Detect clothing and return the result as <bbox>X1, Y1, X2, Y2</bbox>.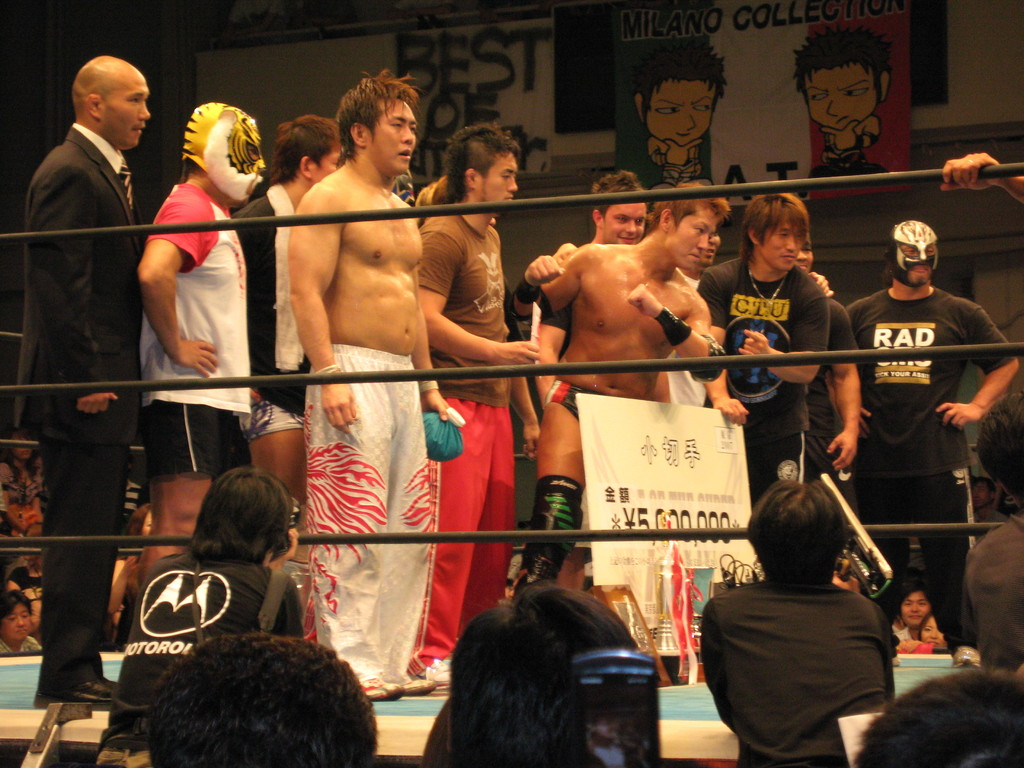
<bbox>698, 577, 893, 767</bbox>.
